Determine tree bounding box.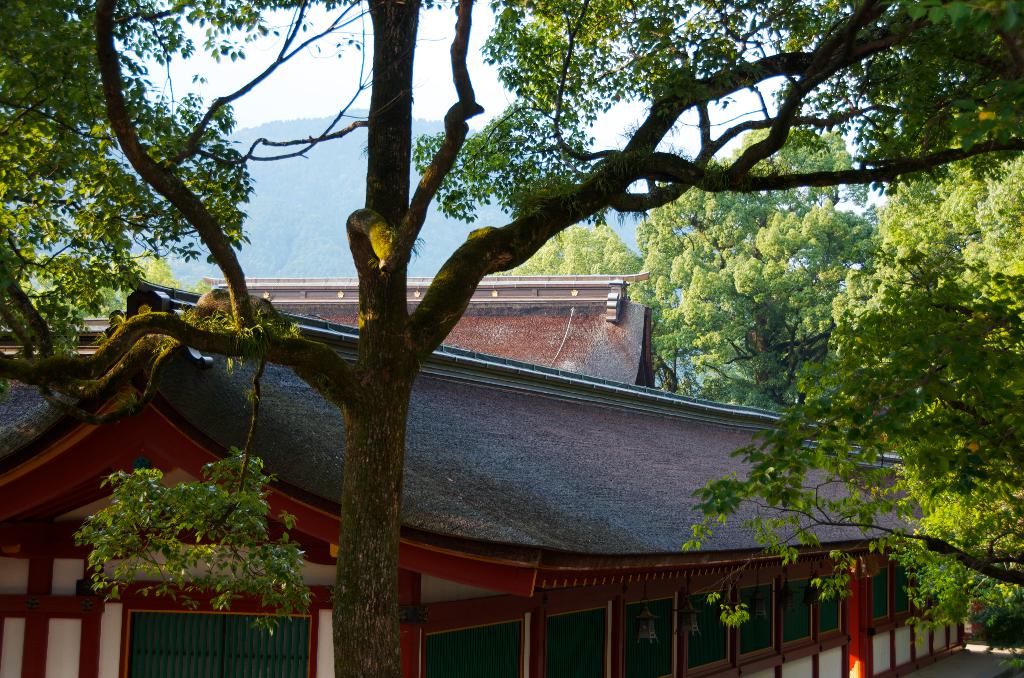
Determined: <region>0, 0, 1003, 661</region>.
